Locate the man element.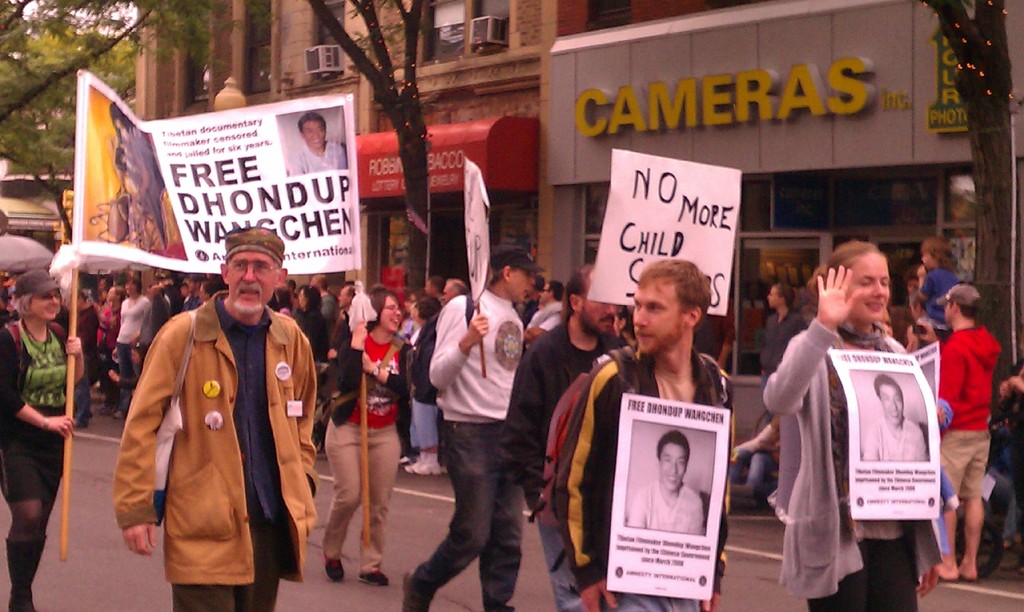
Element bbox: {"x1": 501, "y1": 261, "x2": 632, "y2": 610}.
